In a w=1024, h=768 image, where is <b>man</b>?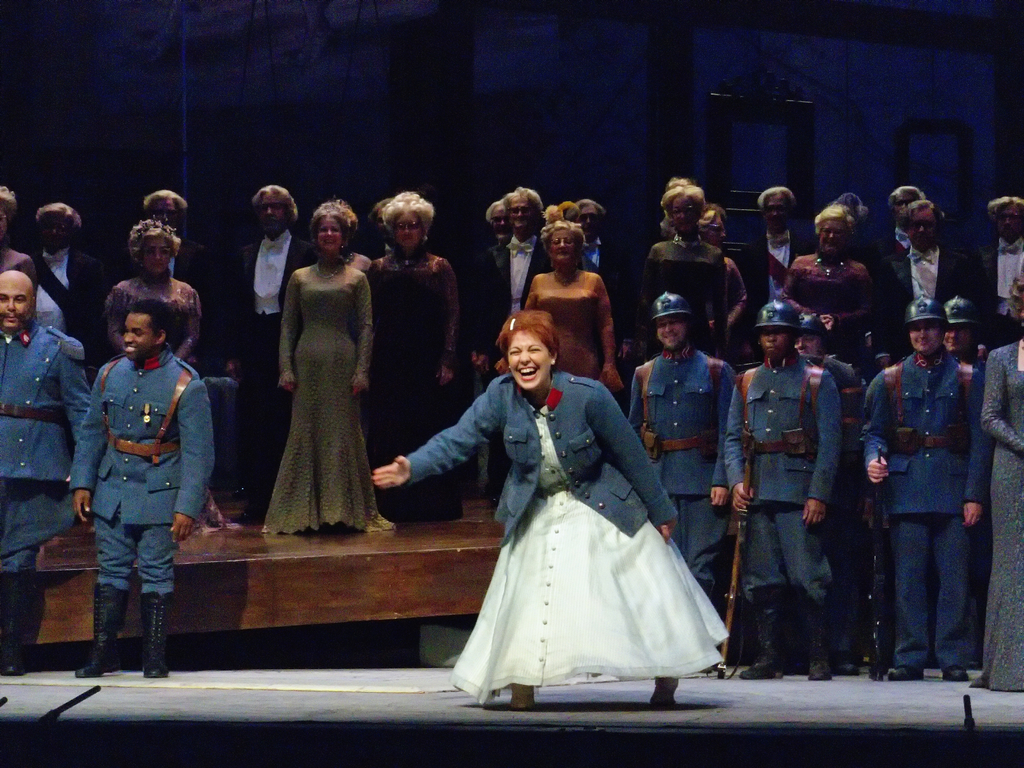
left=724, top=303, right=846, bottom=679.
